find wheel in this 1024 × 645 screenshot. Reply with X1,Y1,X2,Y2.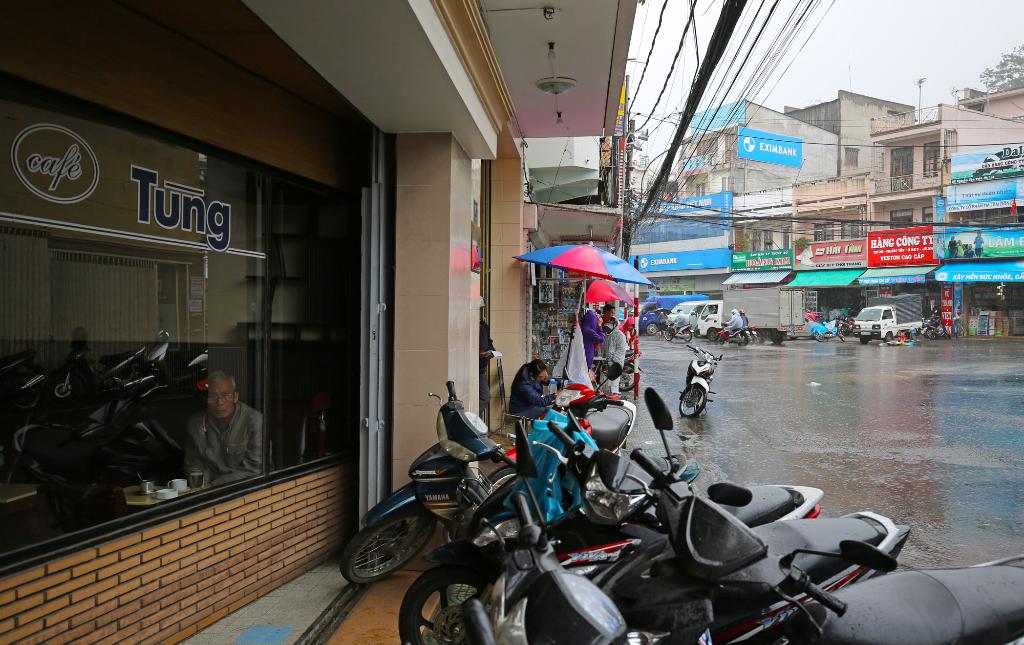
886,331,895,340.
